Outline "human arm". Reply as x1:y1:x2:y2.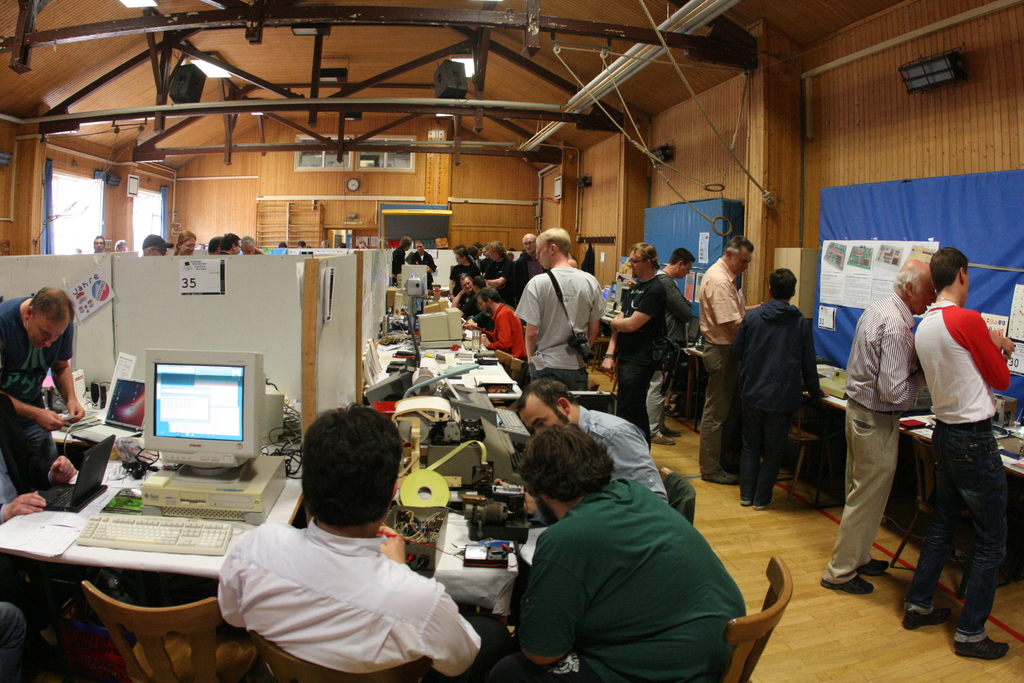
42:449:72:491.
